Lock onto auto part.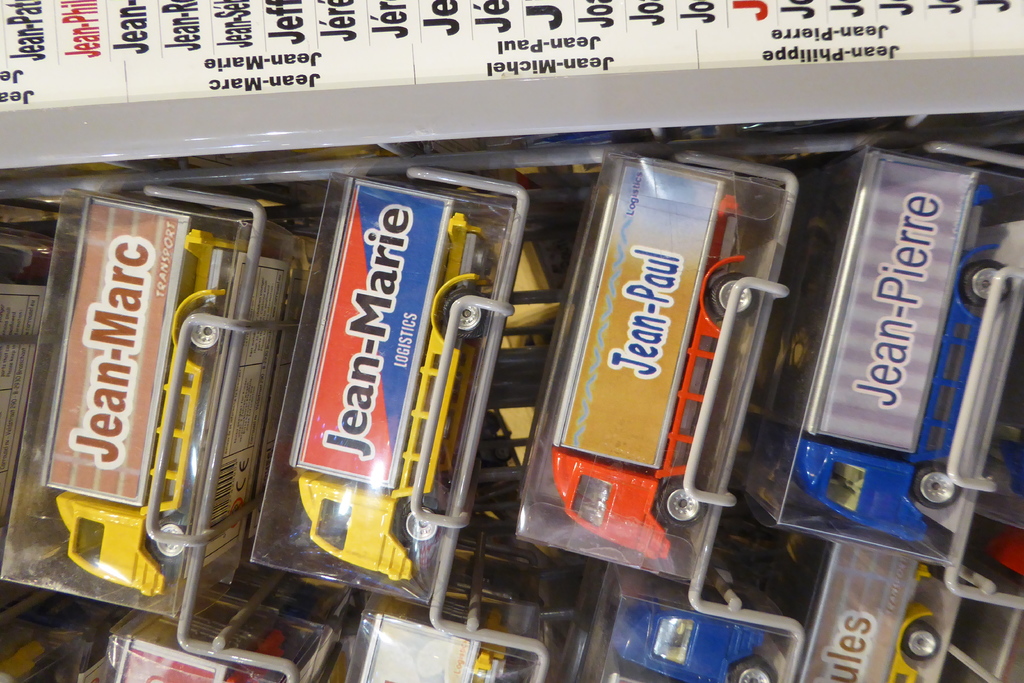
Locked: (left=143, top=516, right=189, bottom=570).
